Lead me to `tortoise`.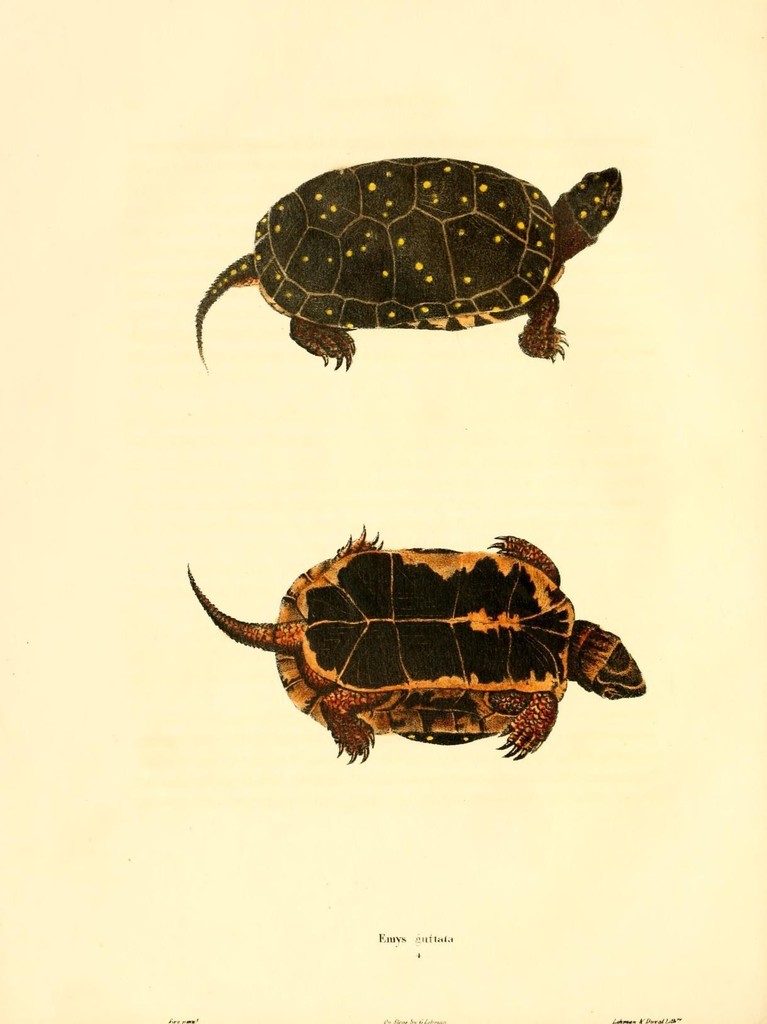
Lead to <box>184,524,645,764</box>.
